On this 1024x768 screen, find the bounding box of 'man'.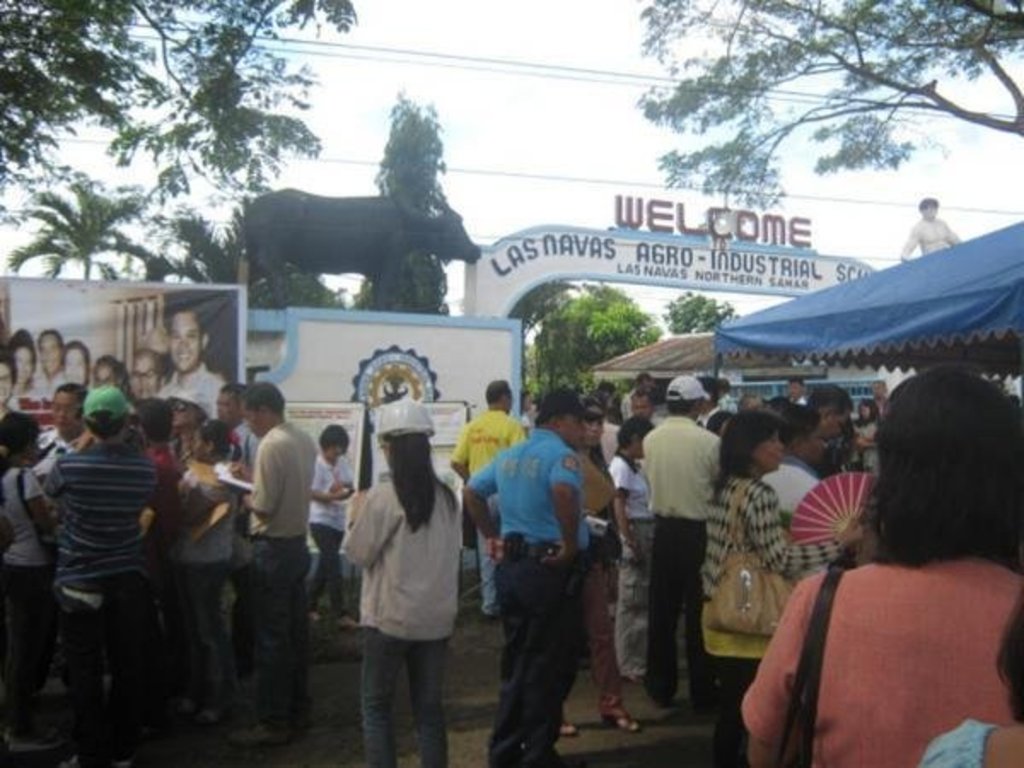
Bounding box: 625 386 660 459.
